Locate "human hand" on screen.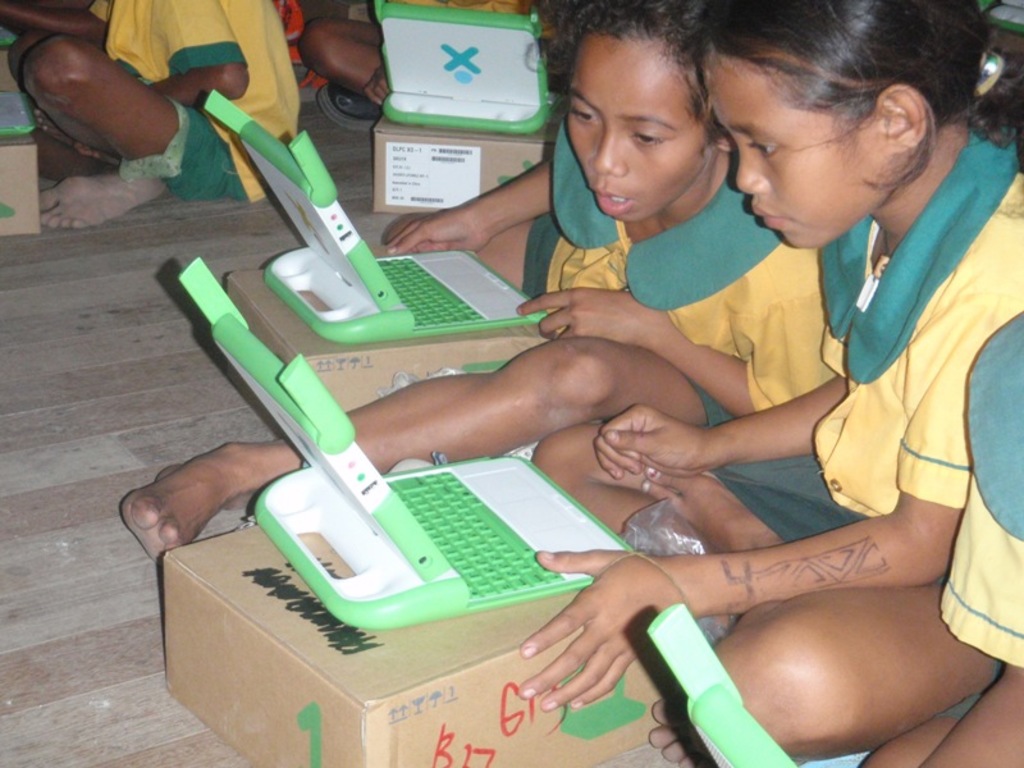
On screen at pyautogui.locateOnScreen(604, 407, 714, 489).
